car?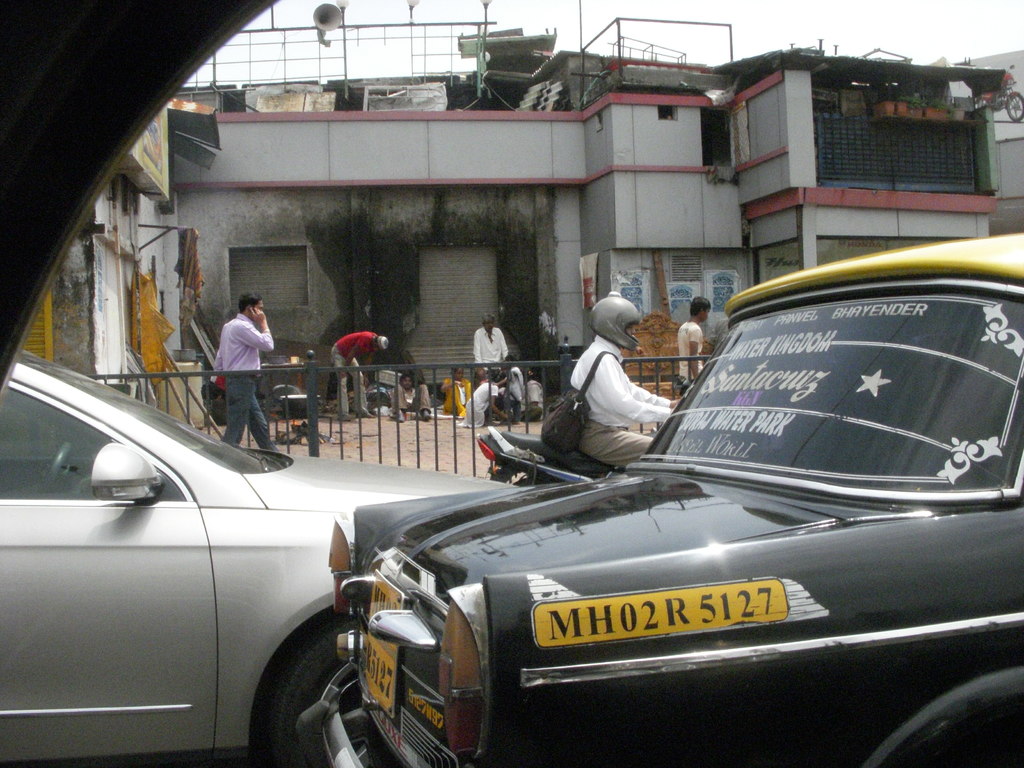
289, 230, 1023, 767
